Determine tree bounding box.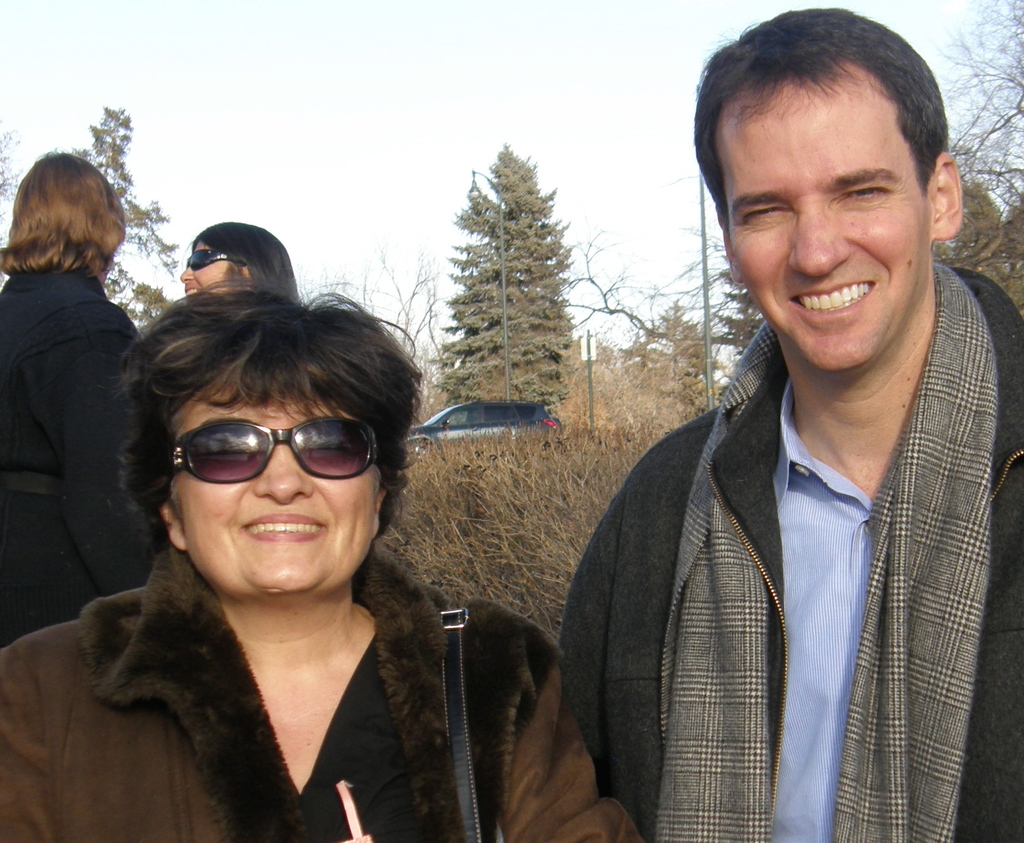
Determined: 71, 100, 177, 325.
